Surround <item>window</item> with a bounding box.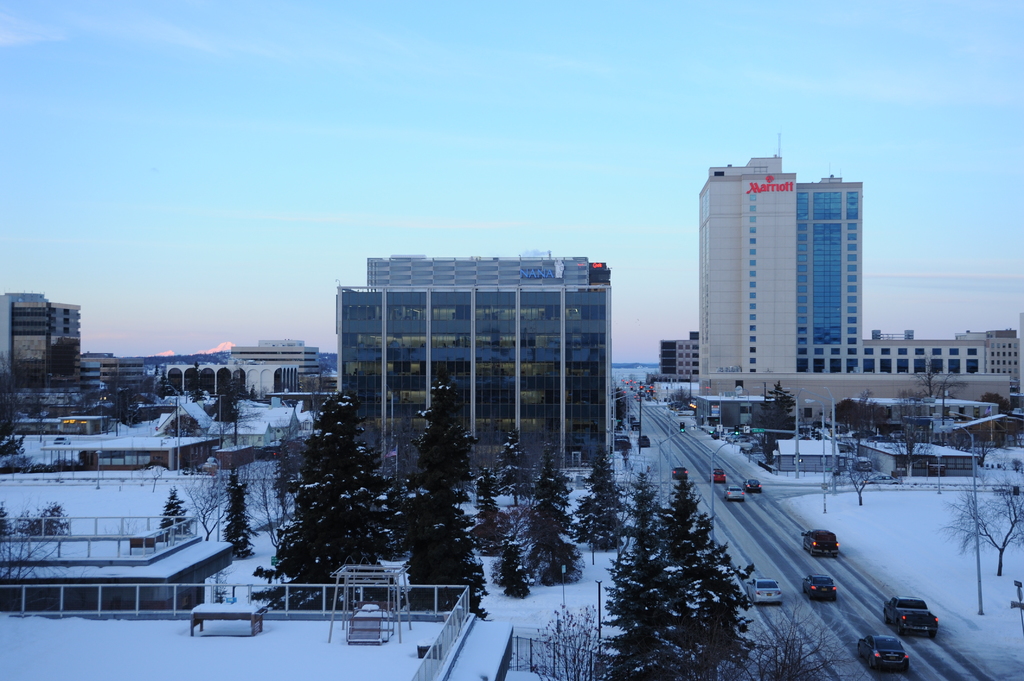
x1=740, y1=405, x2=754, y2=425.
